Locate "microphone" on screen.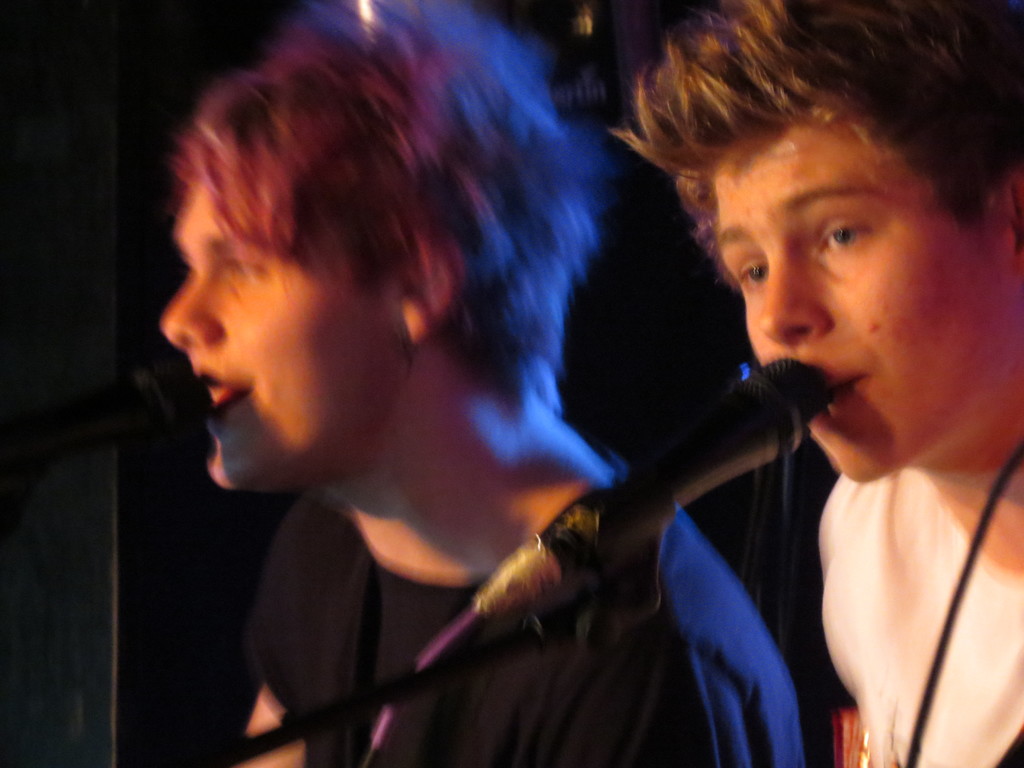
On screen at Rect(467, 352, 830, 624).
